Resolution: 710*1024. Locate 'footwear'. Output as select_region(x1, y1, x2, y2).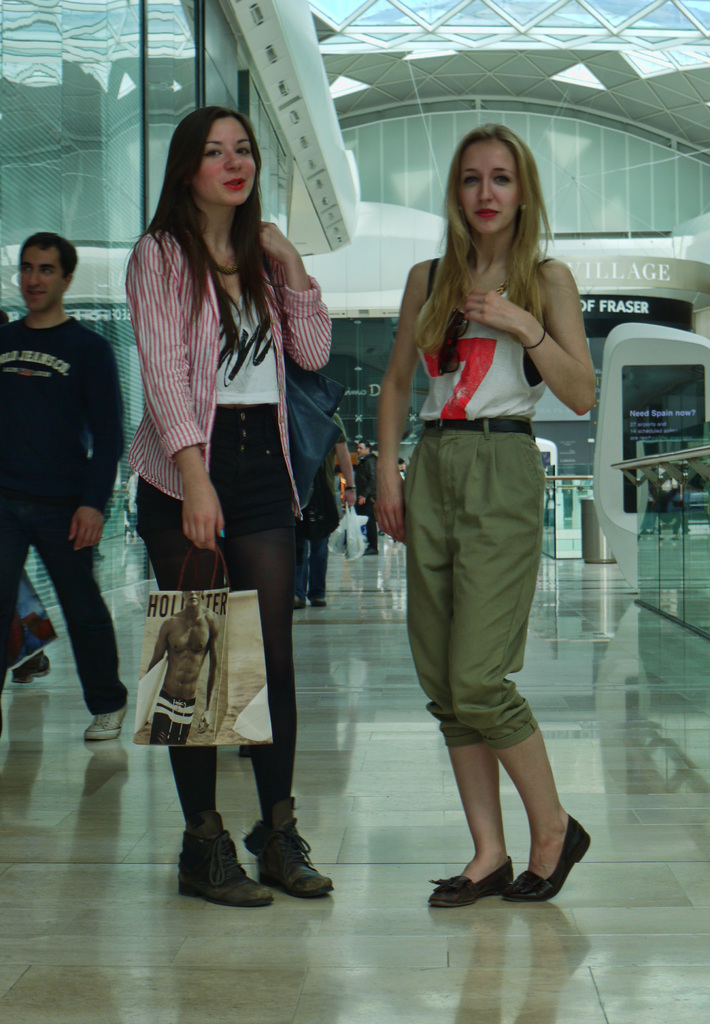
select_region(174, 818, 263, 909).
